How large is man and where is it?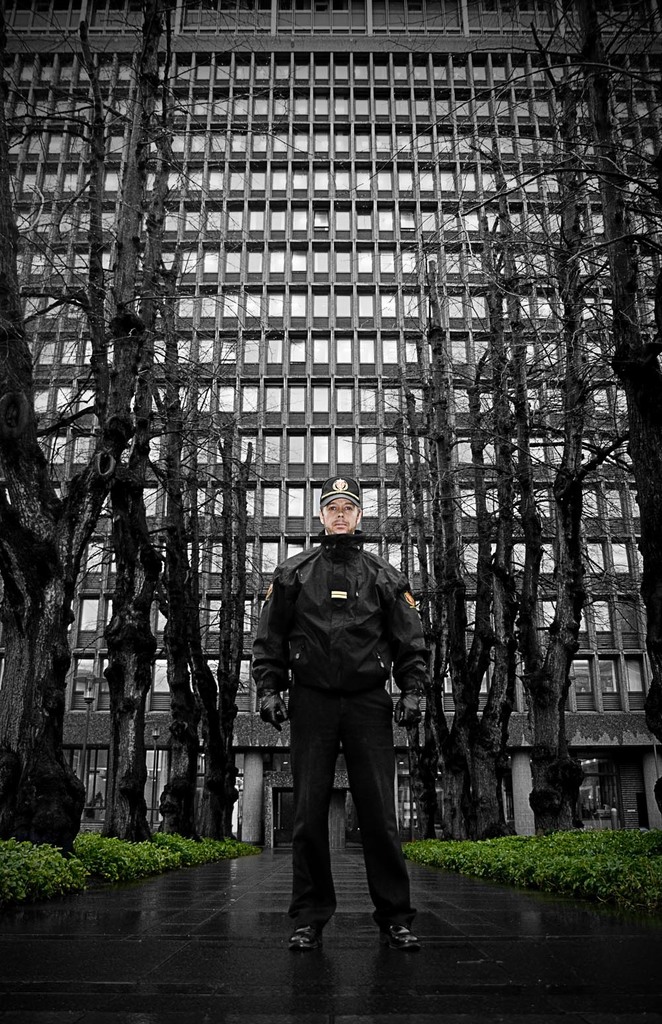
Bounding box: <box>253,489,437,952</box>.
